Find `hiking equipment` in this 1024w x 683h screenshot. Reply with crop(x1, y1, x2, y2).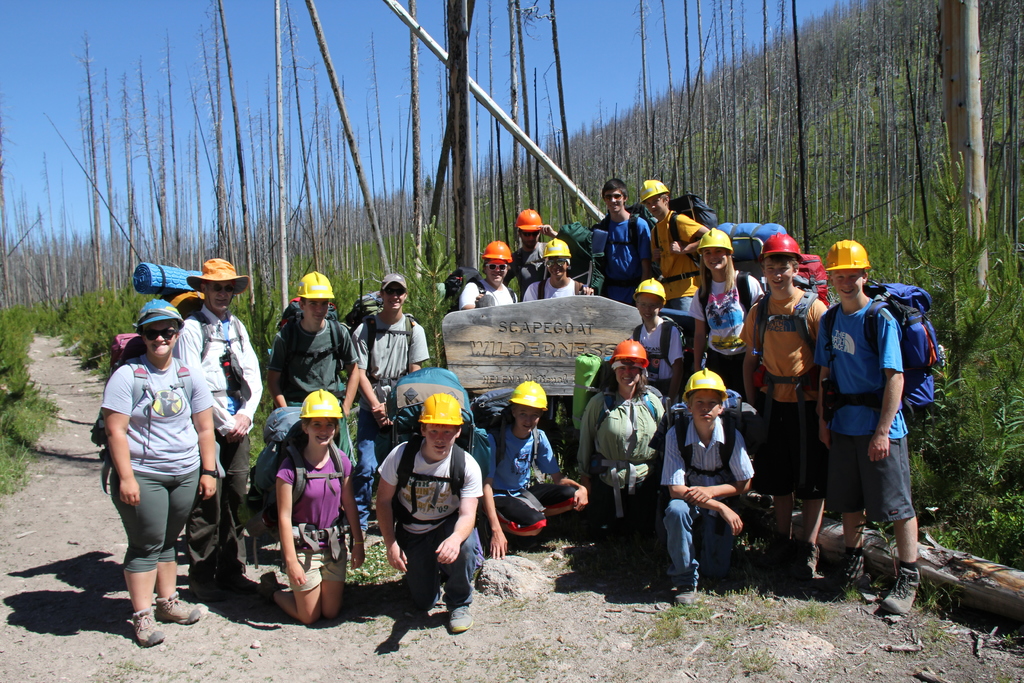
crop(678, 365, 724, 399).
